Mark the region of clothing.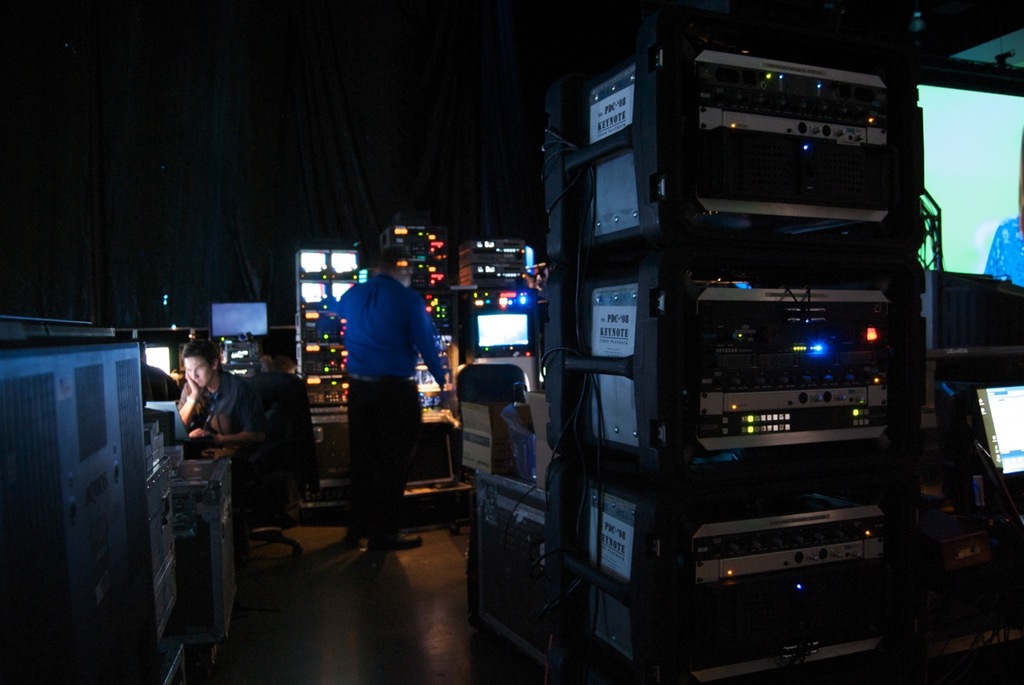
Region: (149,362,180,403).
